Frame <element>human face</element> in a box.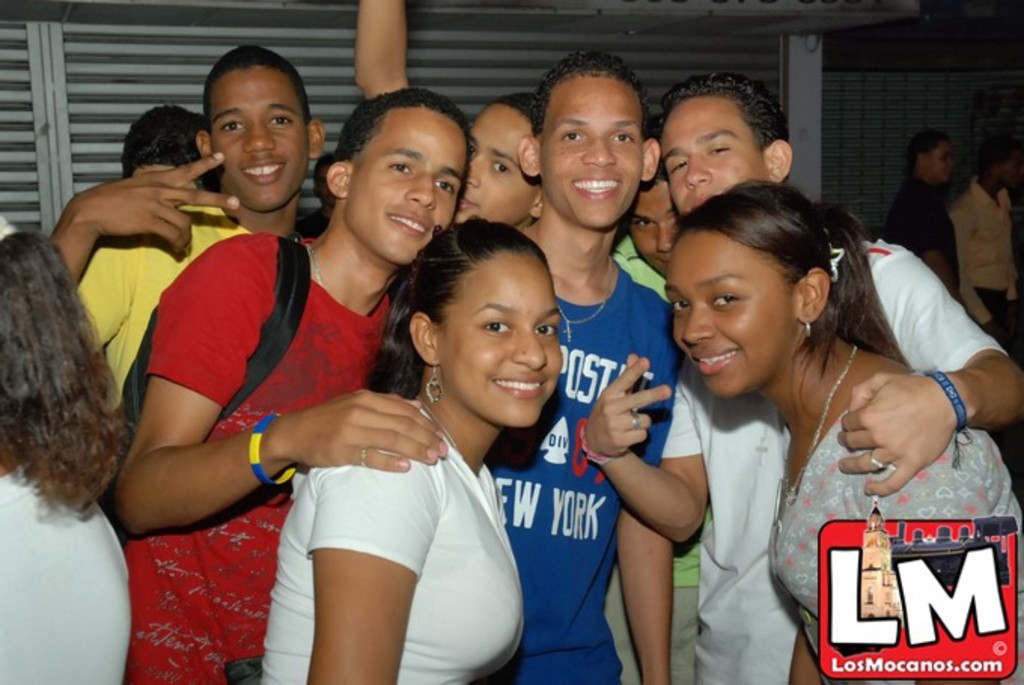
<box>623,185,685,277</box>.
